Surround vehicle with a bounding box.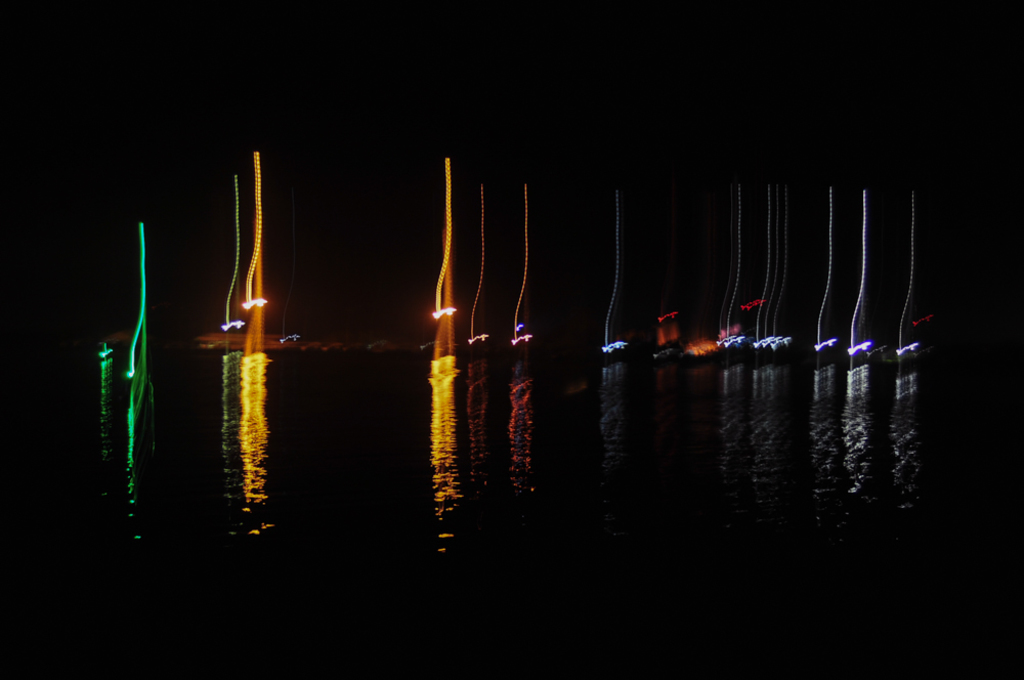
rect(507, 188, 532, 352).
